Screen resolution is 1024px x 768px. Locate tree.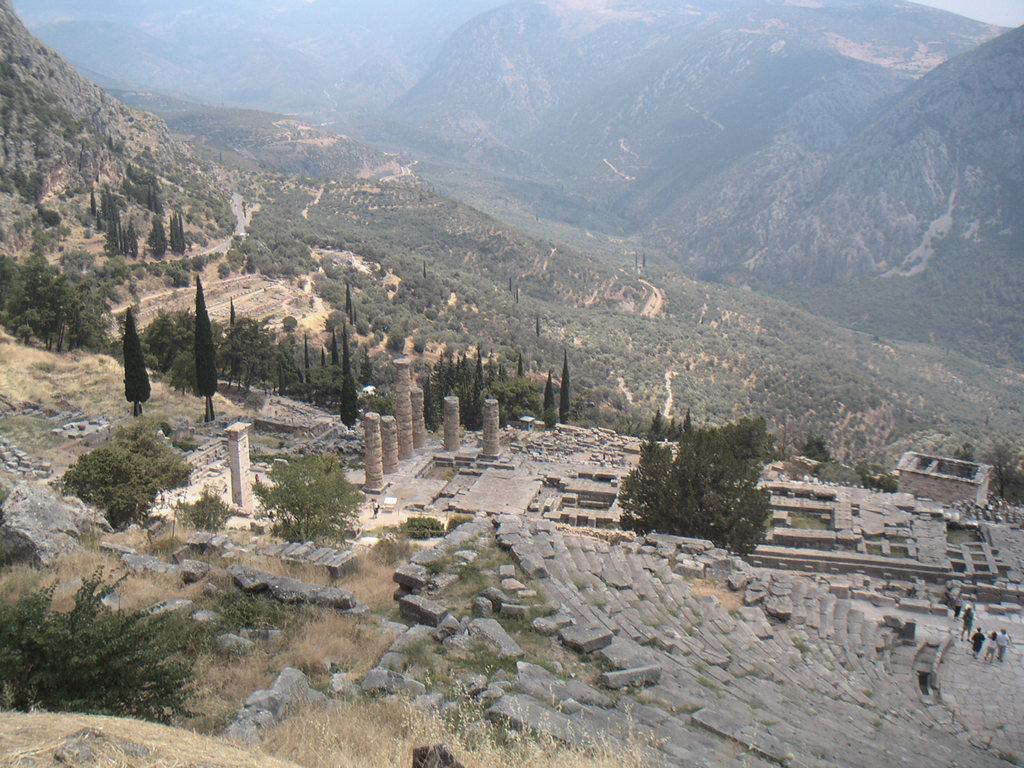
BBox(232, 429, 364, 560).
